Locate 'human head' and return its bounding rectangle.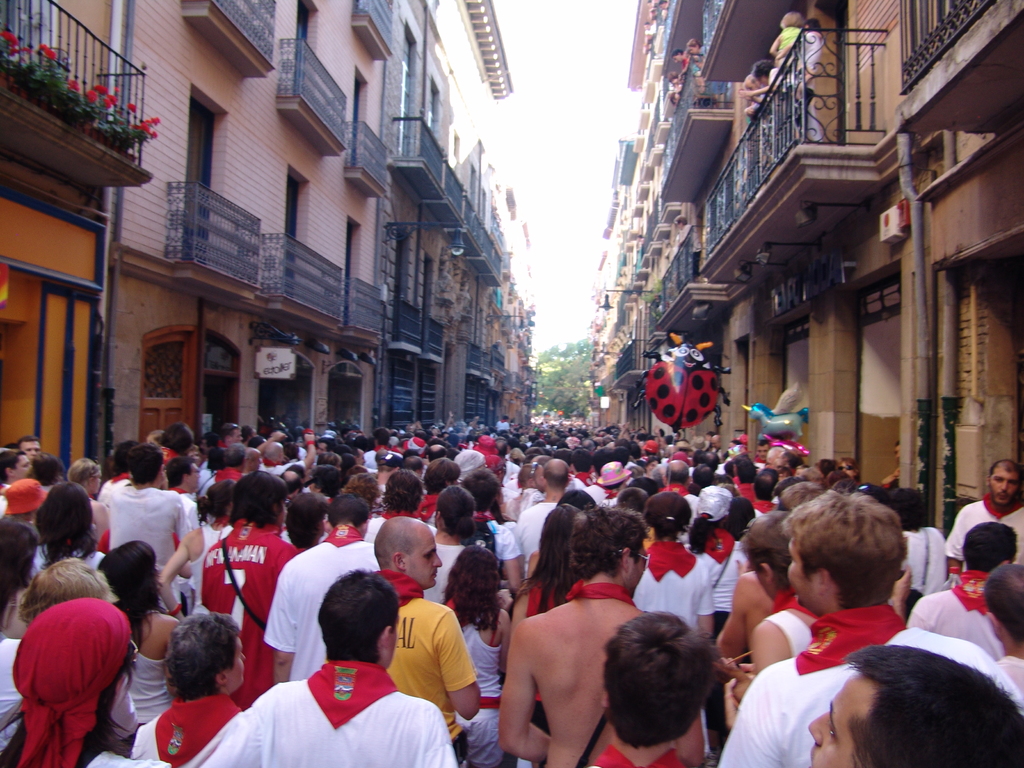
(784,499,908,614).
